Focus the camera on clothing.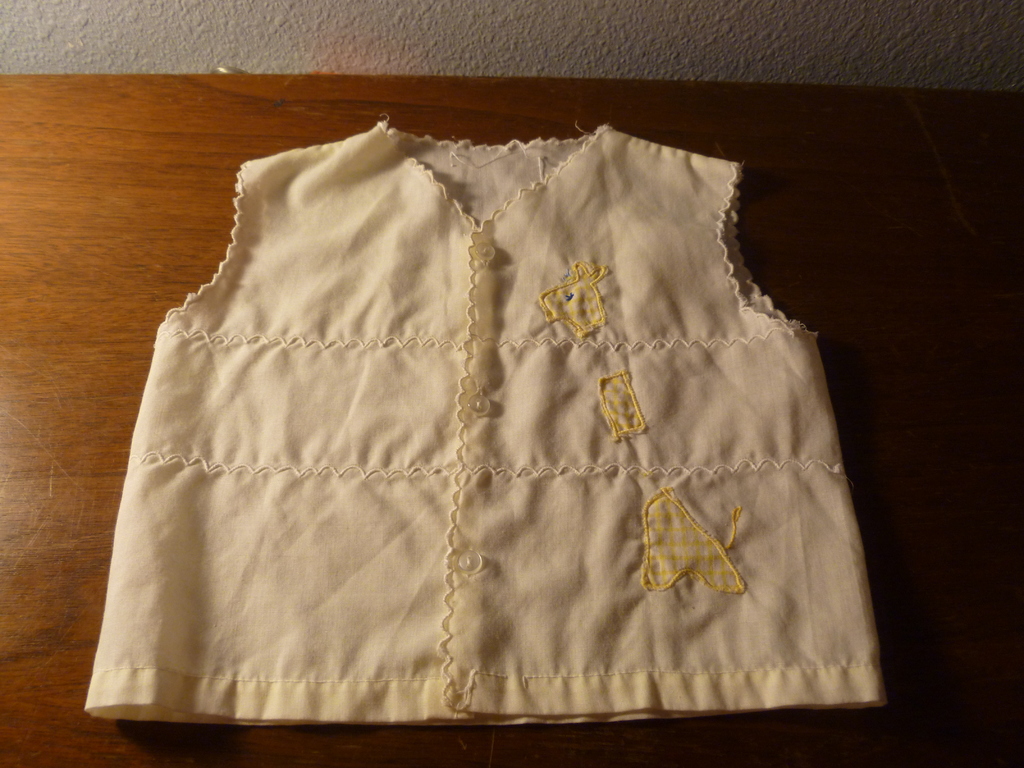
Focus region: box(102, 51, 920, 700).
